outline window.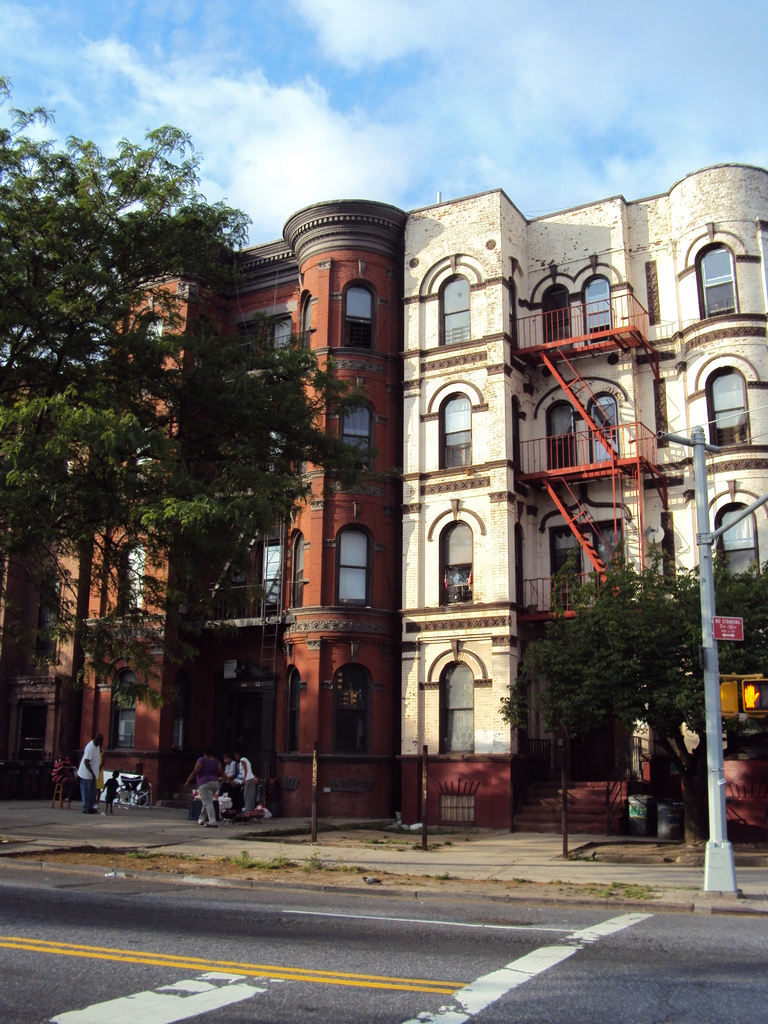
Outline: [left=133, top=312, right=164, bottom=393].
